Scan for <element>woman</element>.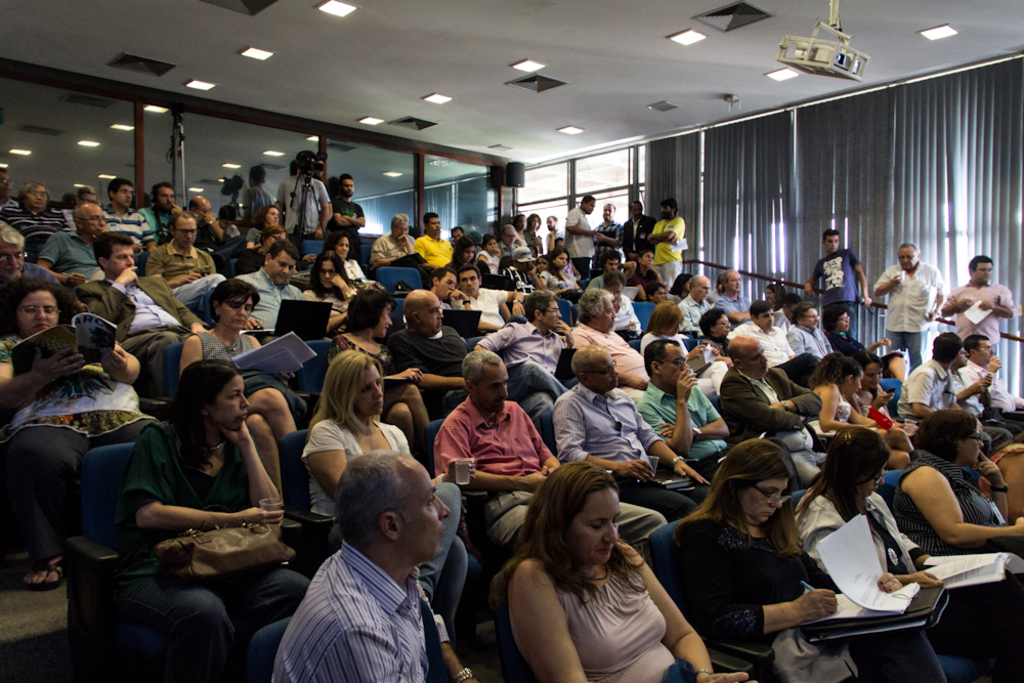
Scan result: (left=0, top=275, right=173, bottom=591).
